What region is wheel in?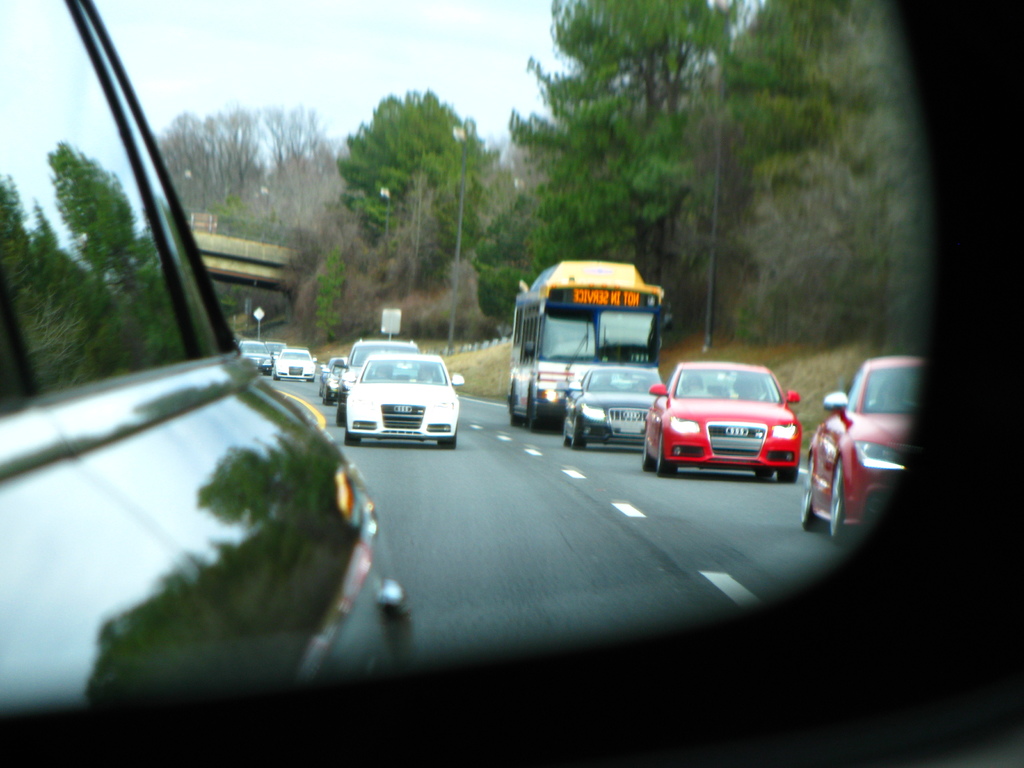
BBox(344, 420, 366, 447).
